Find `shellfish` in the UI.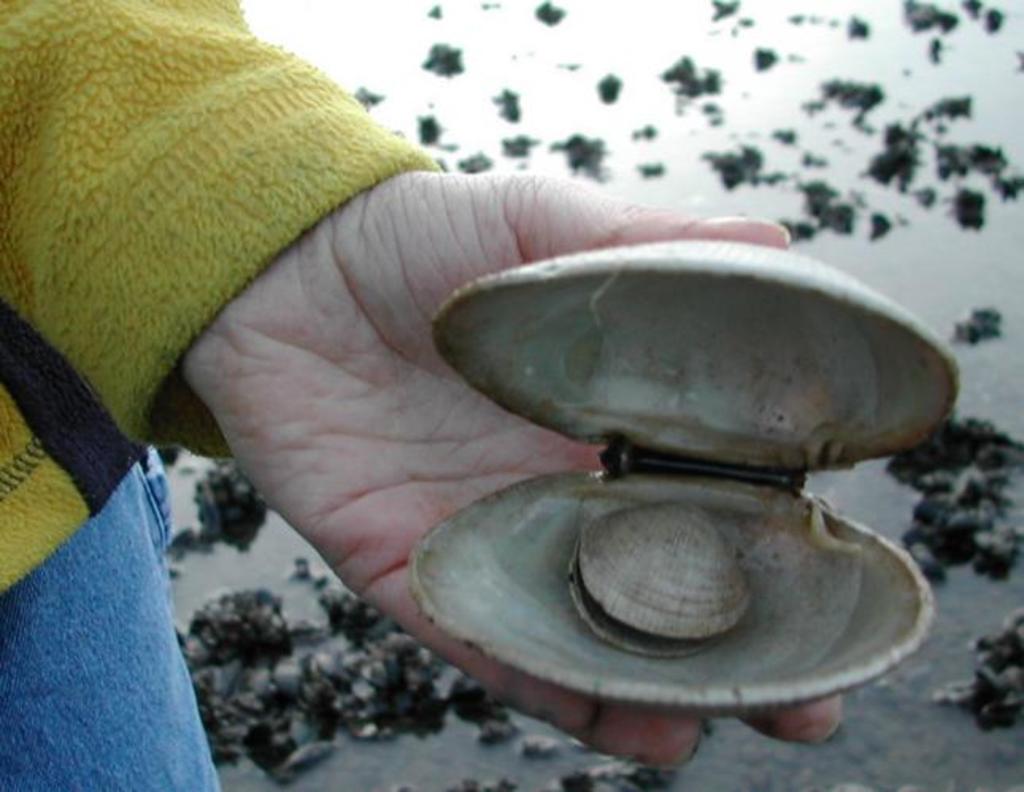
UI element at [left=394, top=233, right=972, bottom=725].
